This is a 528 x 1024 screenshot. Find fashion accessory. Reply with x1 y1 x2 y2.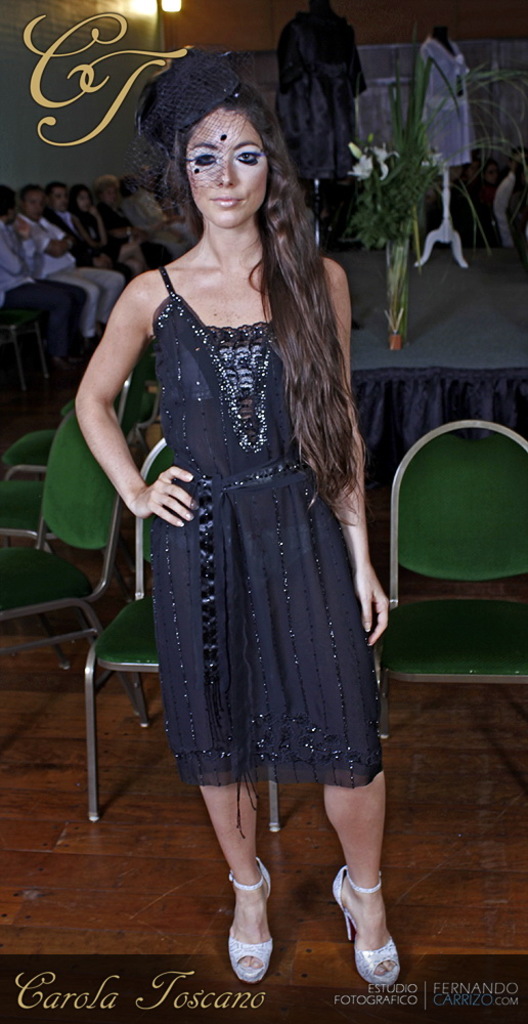
125 47 256 216.
